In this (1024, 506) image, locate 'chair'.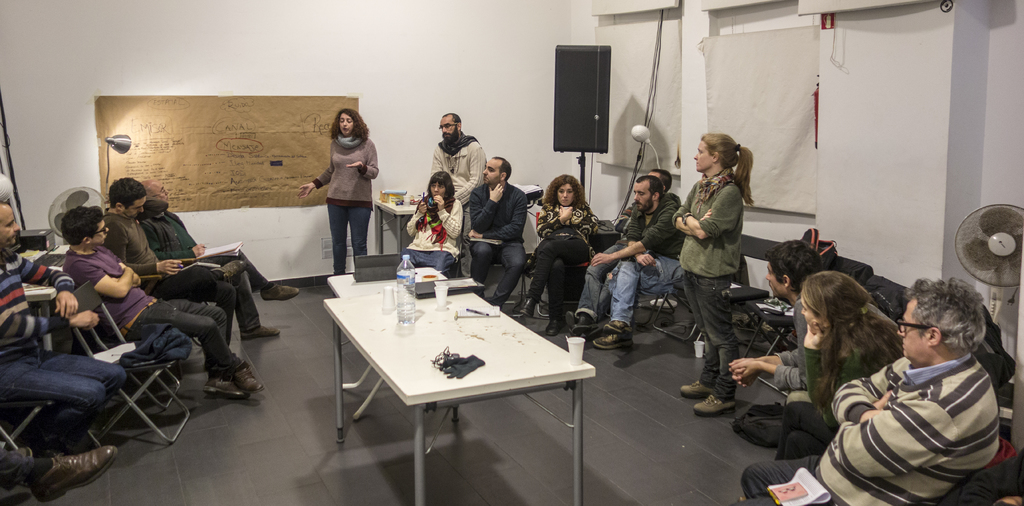
Bounding box: left=754, top=273, right=918, bottom=395.
